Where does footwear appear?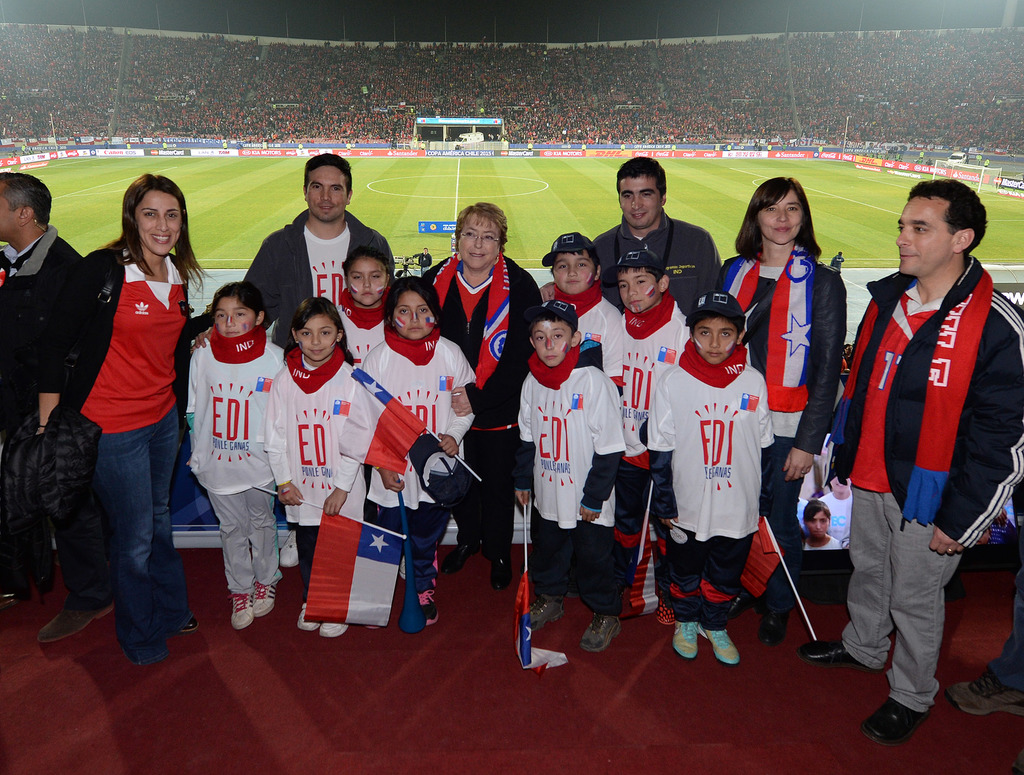
Appears at pyautogui.locateOnScreen(252, 579, 282, 616).
